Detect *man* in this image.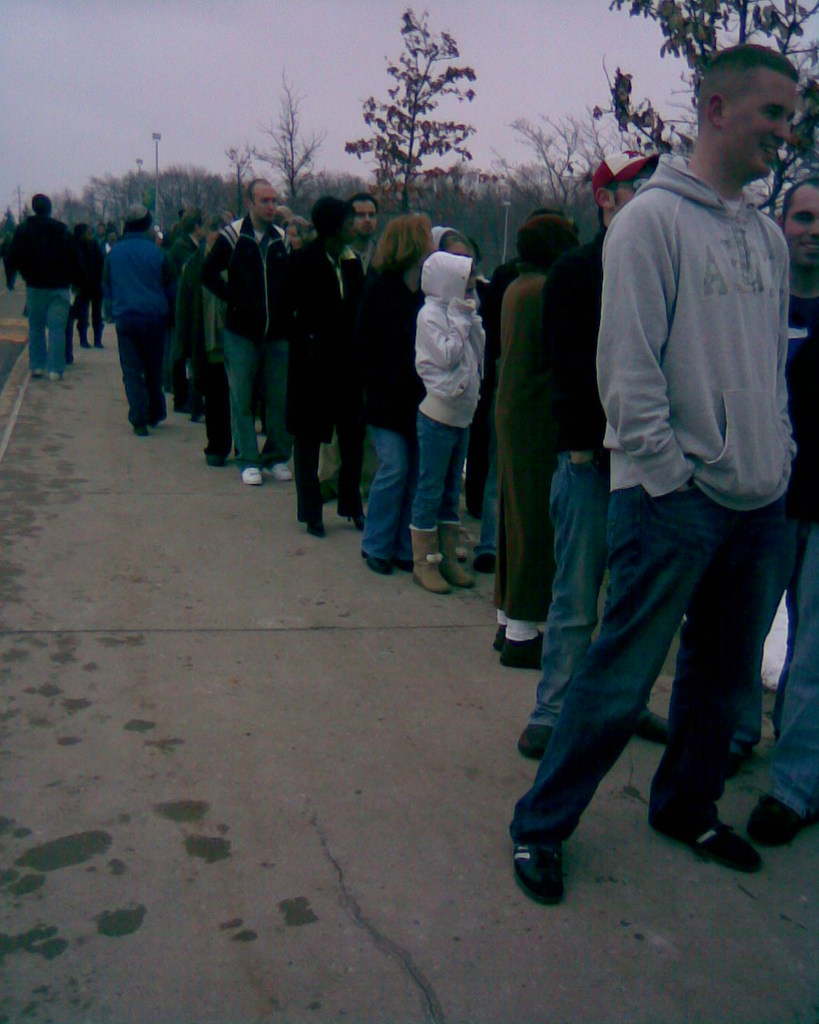
Detection: <region>199, 174, 303, 480</region>.
